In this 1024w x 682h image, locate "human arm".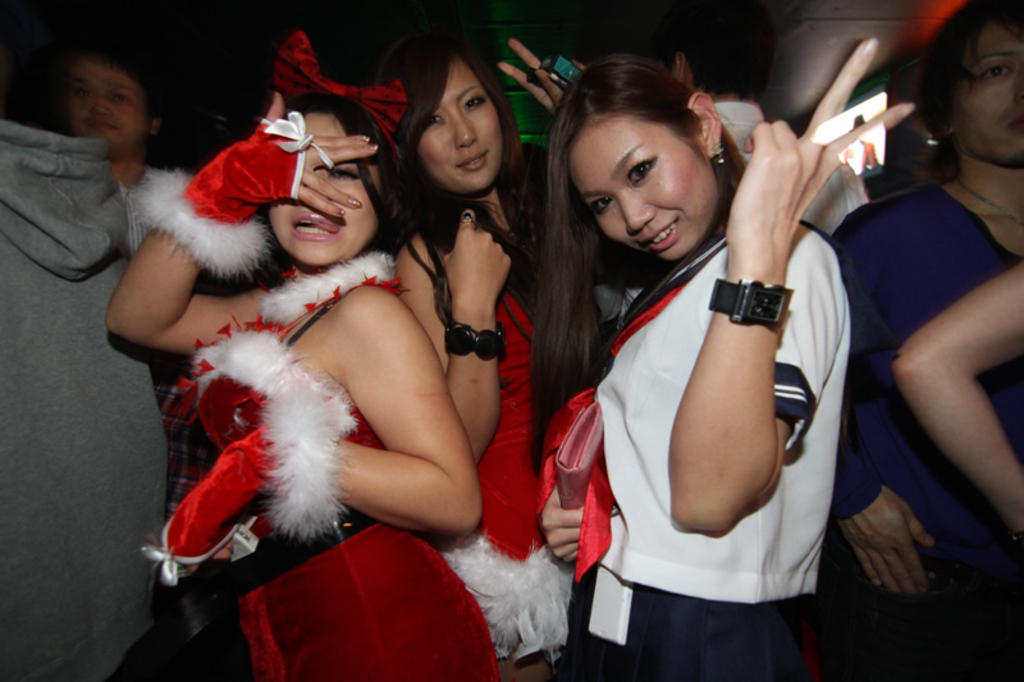
Bounding box: l=484, t=28, r=588, b=124.
